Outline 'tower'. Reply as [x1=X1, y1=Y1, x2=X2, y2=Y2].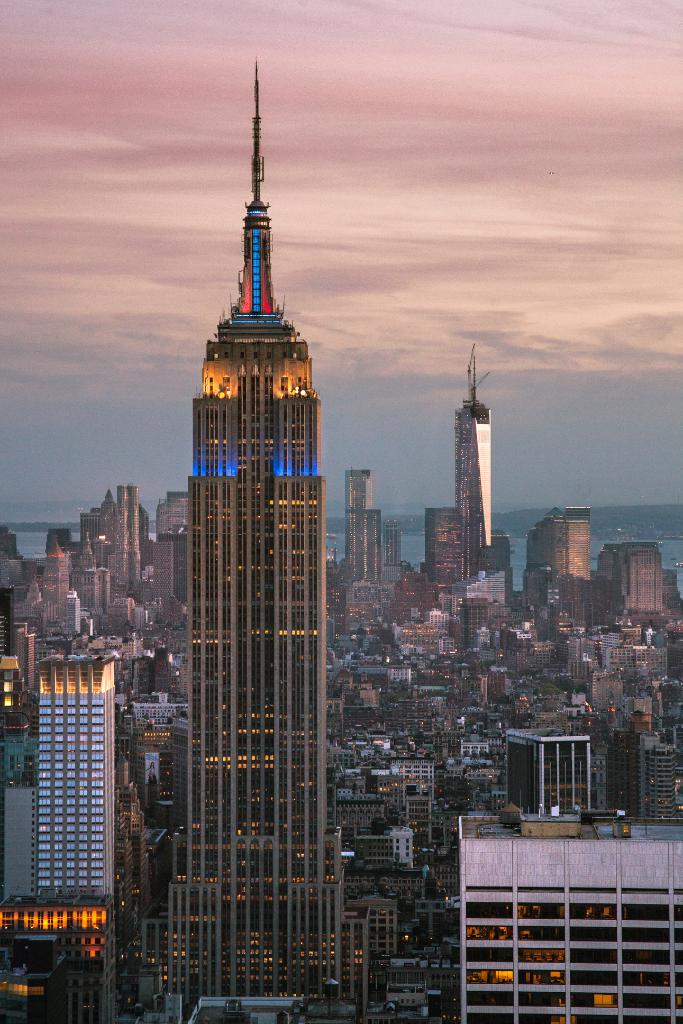
[x1=610, y1=542, x2=664, y2=607].
